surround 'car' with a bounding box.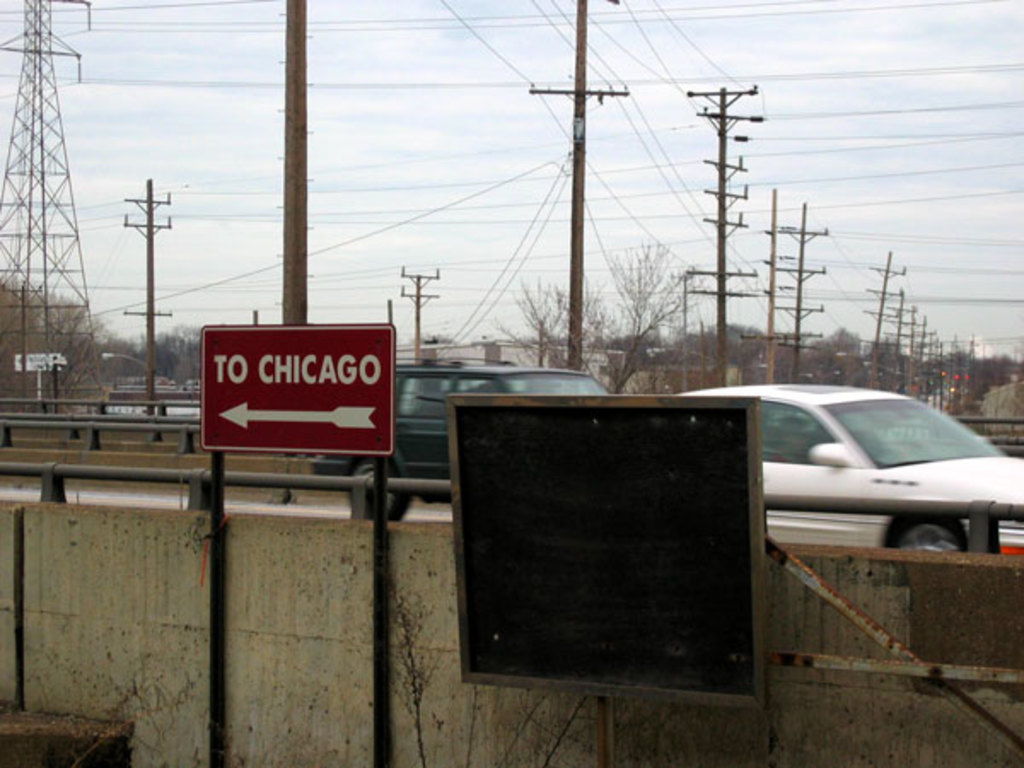
BBox(683, 377, 1022, 558).
